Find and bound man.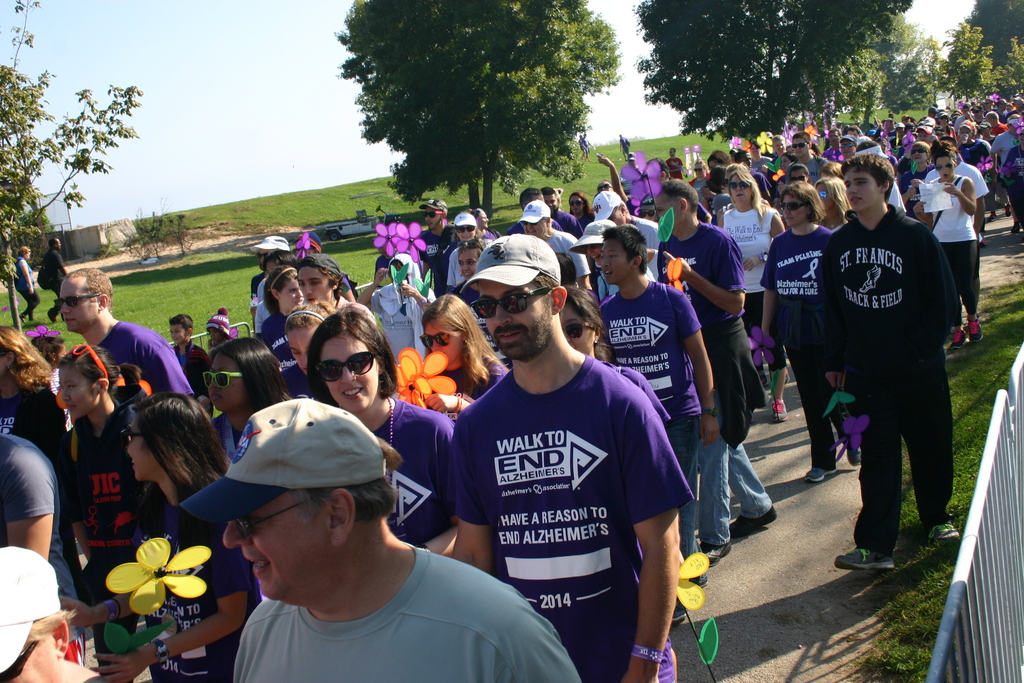
Bound: [452,234,691,682].
